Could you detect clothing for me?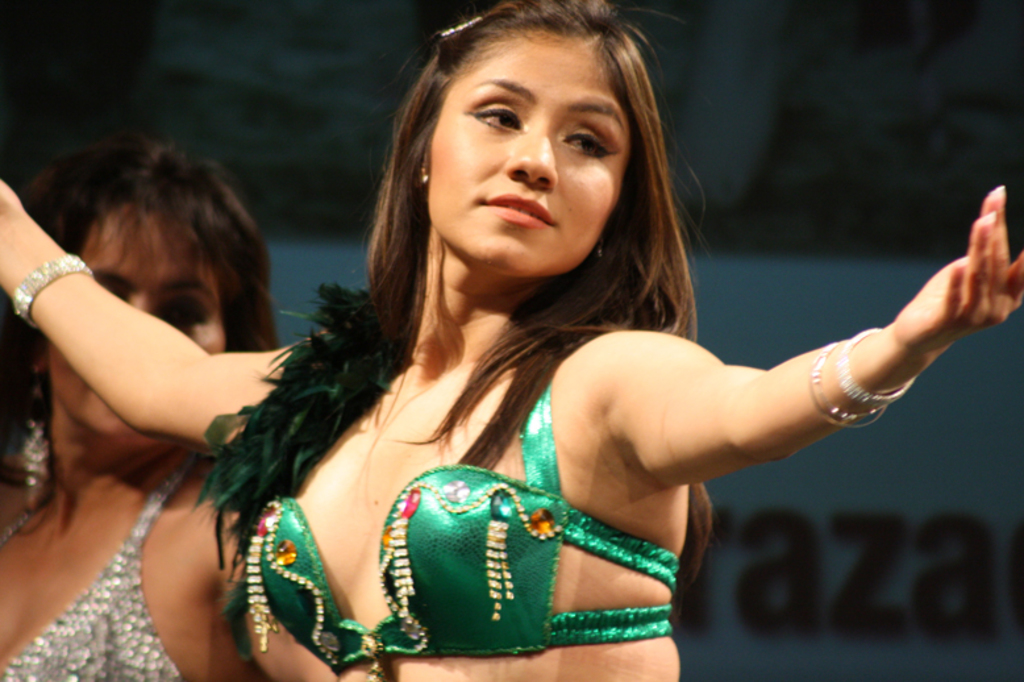
Detection result: Rect(216, 325, 682, 681).
